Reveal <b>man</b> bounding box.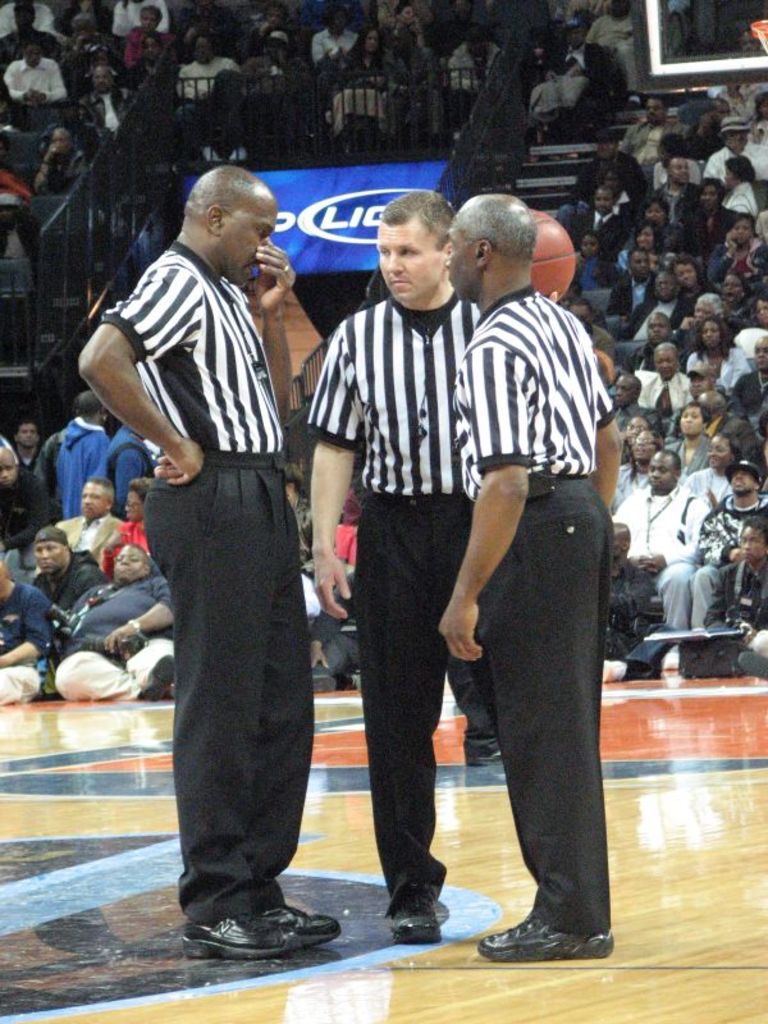
Revealed: (x1=102, y1=163, x2=335, y2=950).
